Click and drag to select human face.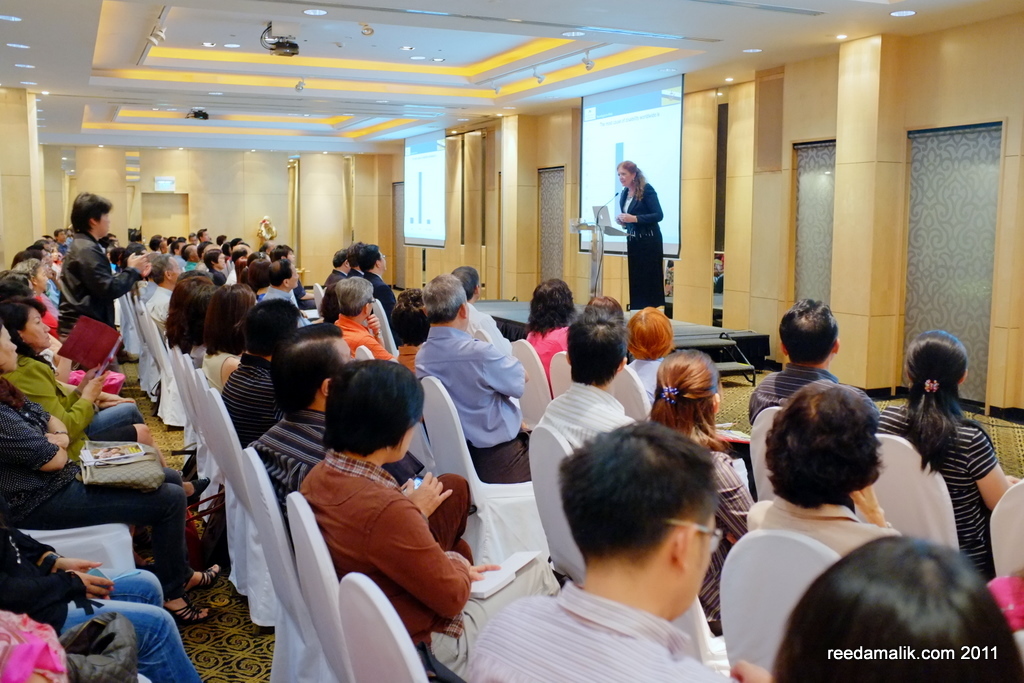
Selection: region(379, 248, 391, 274).
